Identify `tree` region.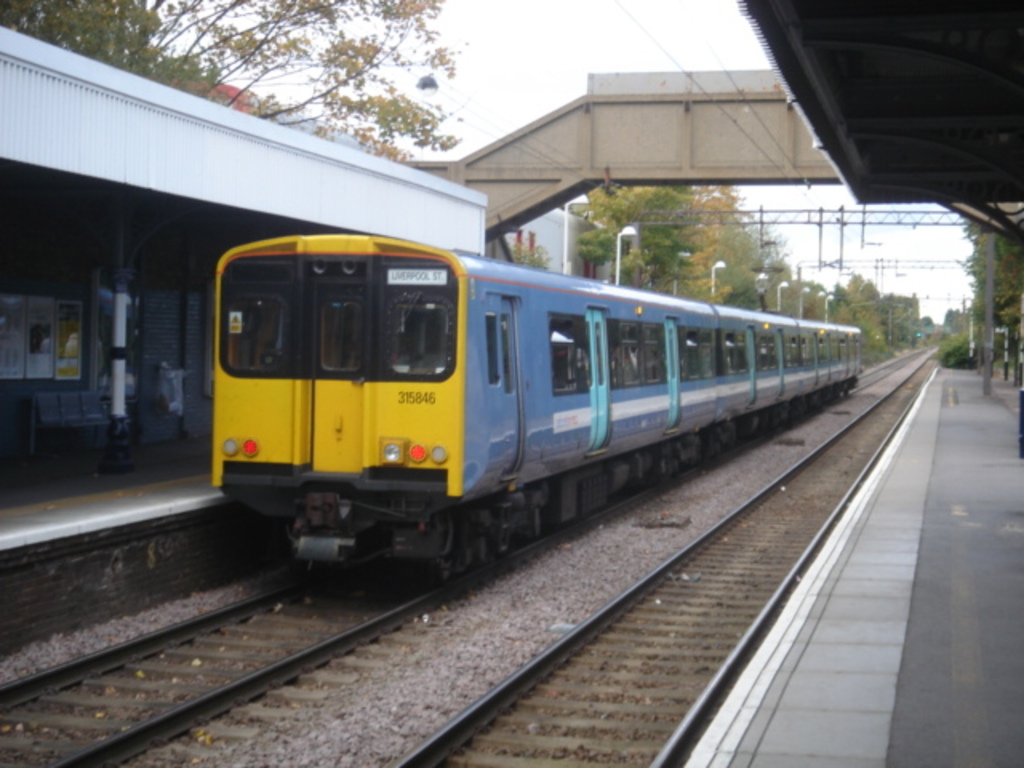
Region: bbox=(0, 0, 467, 166).
